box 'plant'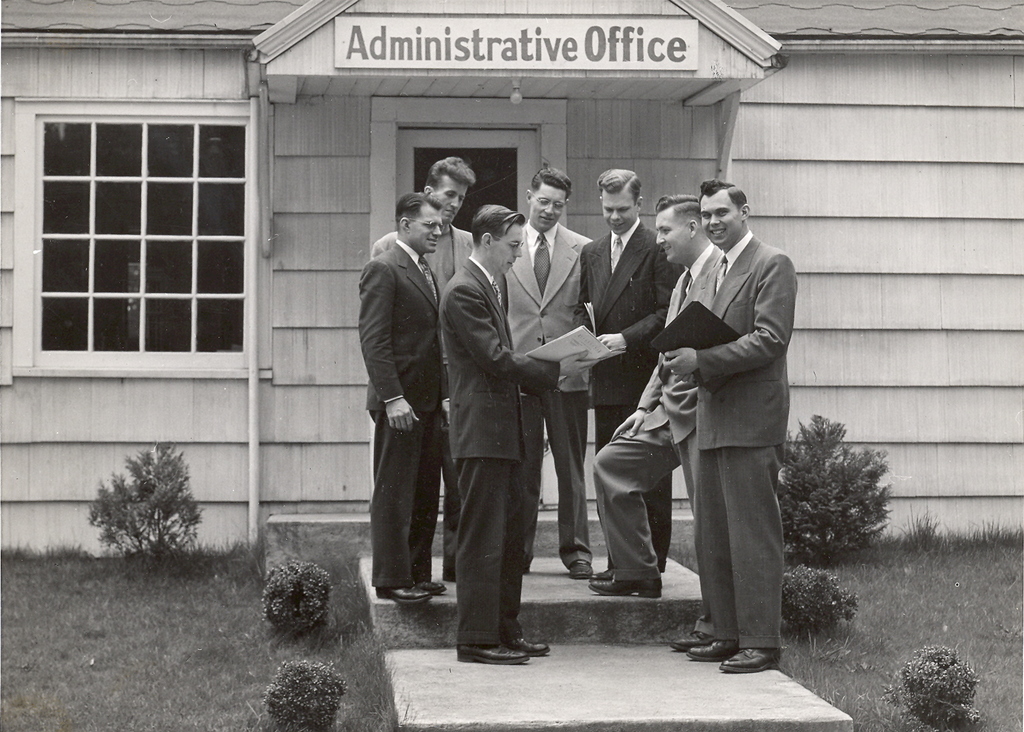
crop(897, 630, 977, 731)
